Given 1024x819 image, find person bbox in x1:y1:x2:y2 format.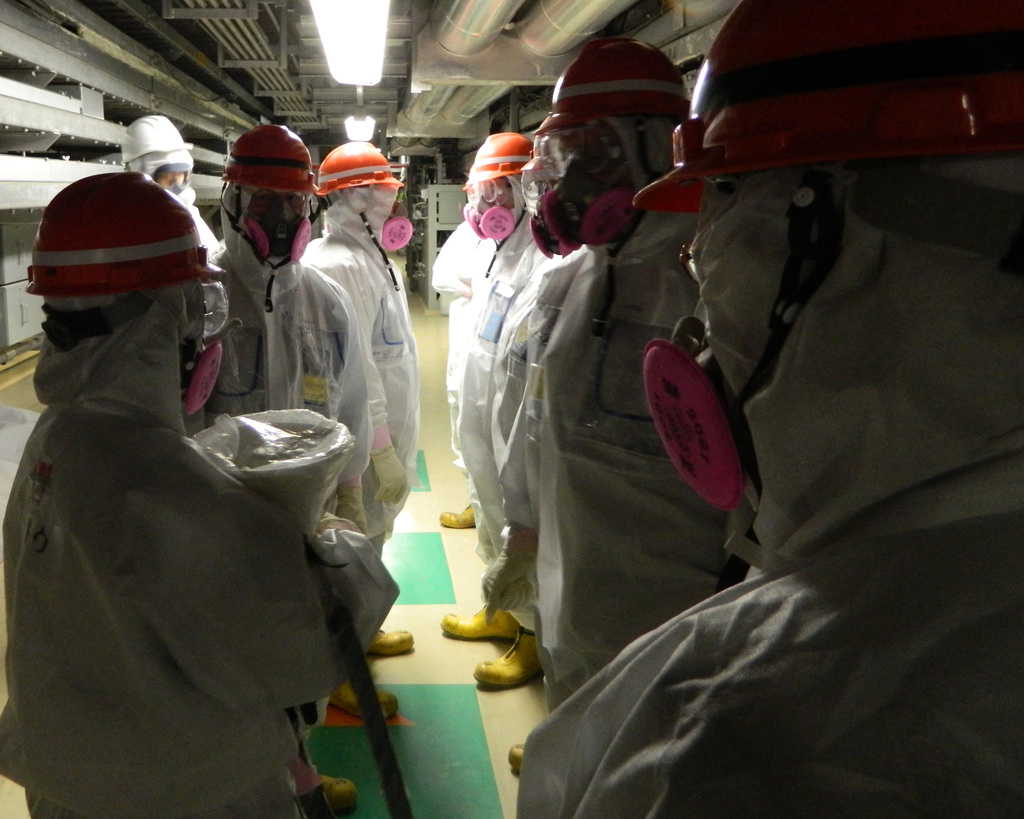
434:121:577:701.
